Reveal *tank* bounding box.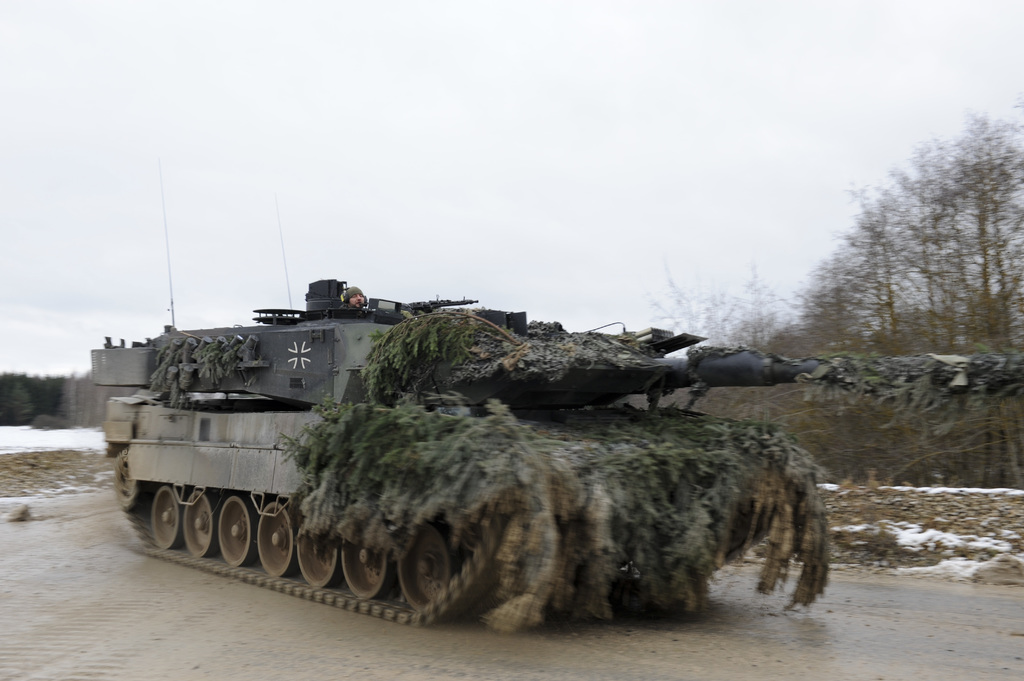
Revealed: l=103, t=149, r=1023, b=625.
